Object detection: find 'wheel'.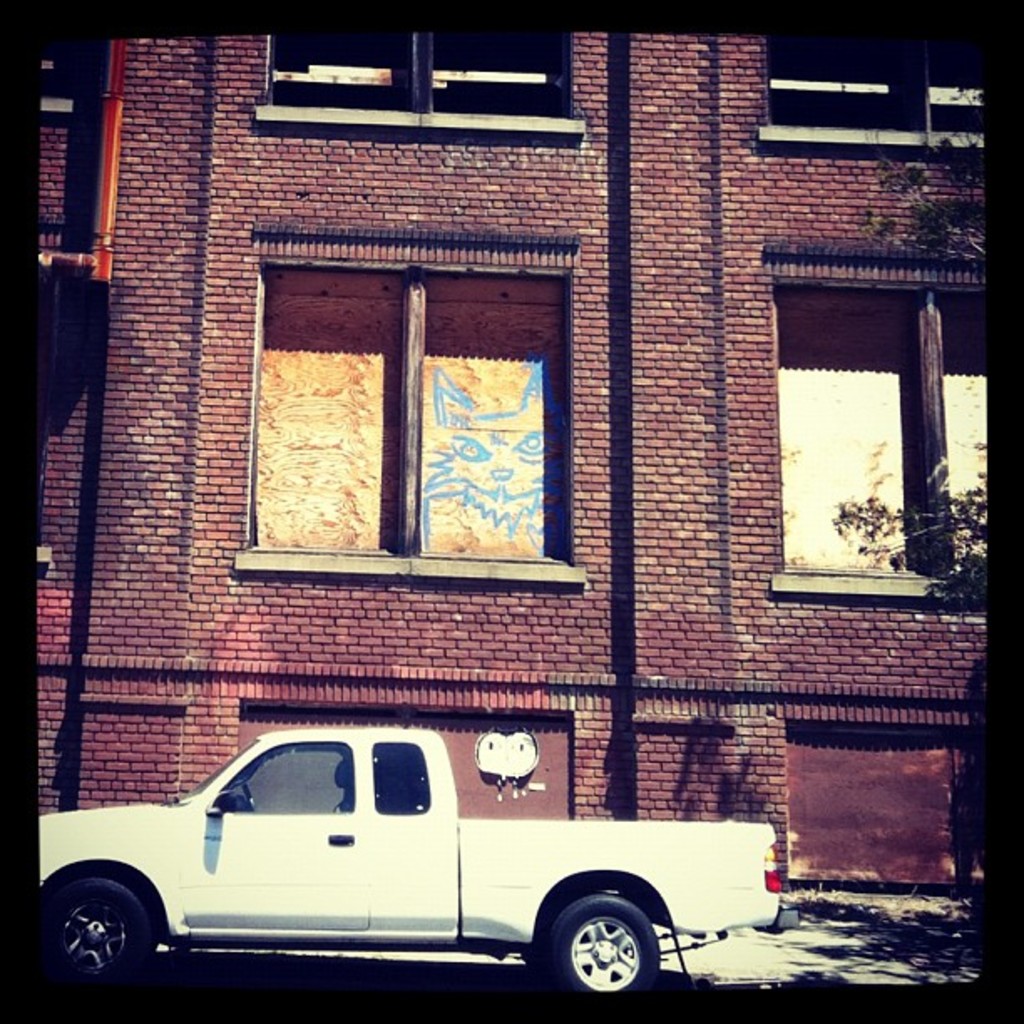
Rect(550, 893, 664, 997).
